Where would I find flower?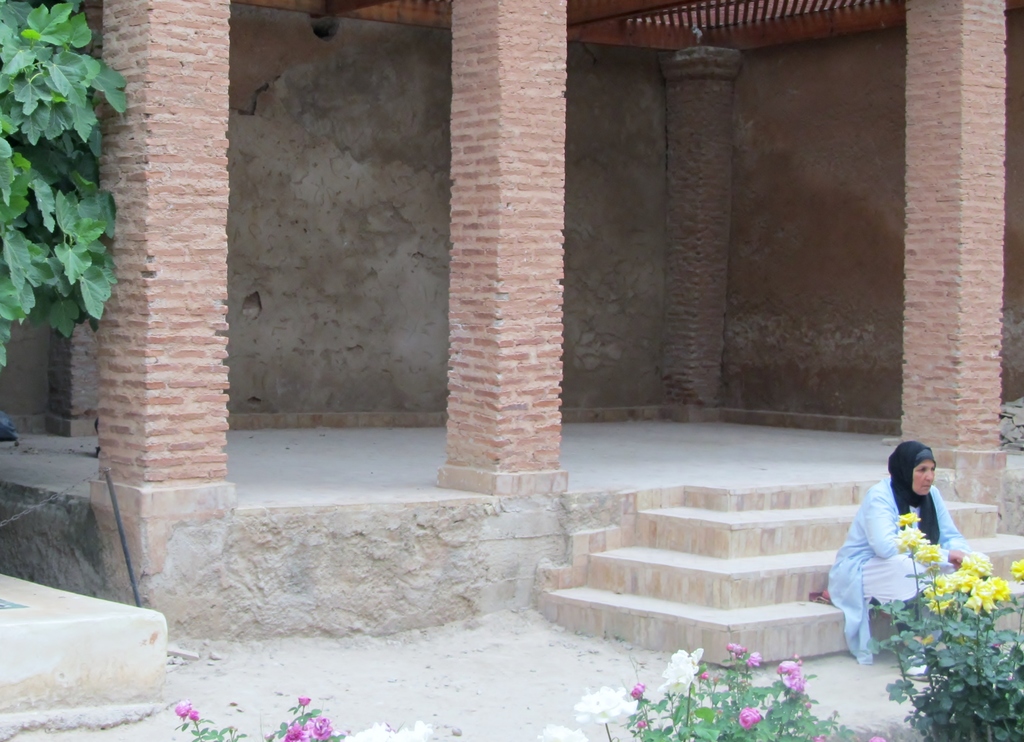
At <region>577, 686, 640, 724</region>.
